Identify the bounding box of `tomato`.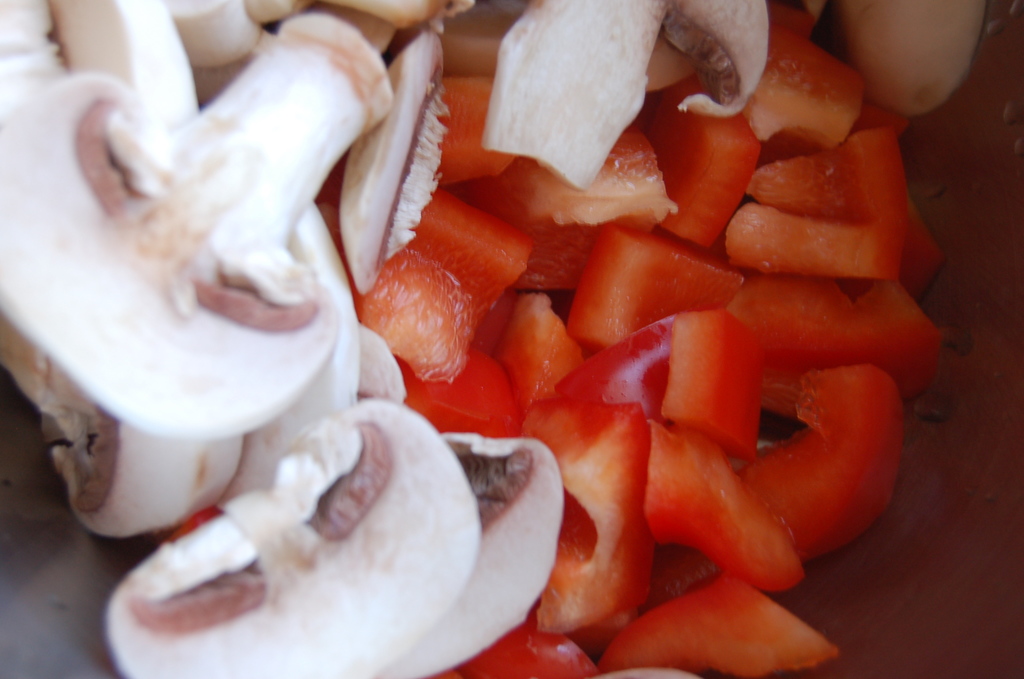
Rect(356, 193, 535, 385).
